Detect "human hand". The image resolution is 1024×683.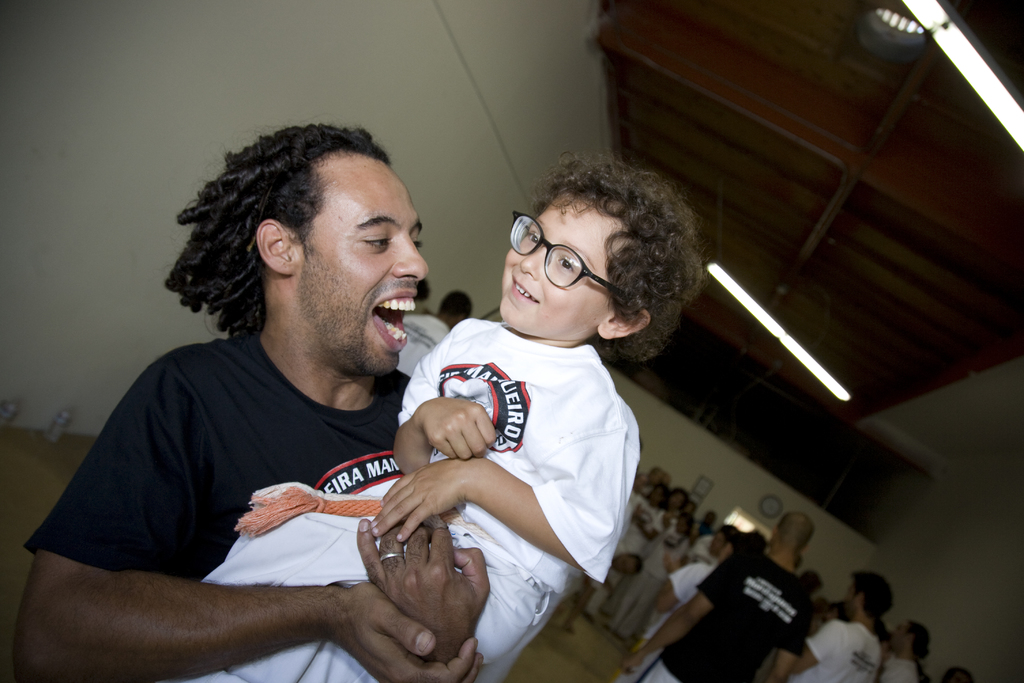
<region>620, 652, 644, 674</region>.
